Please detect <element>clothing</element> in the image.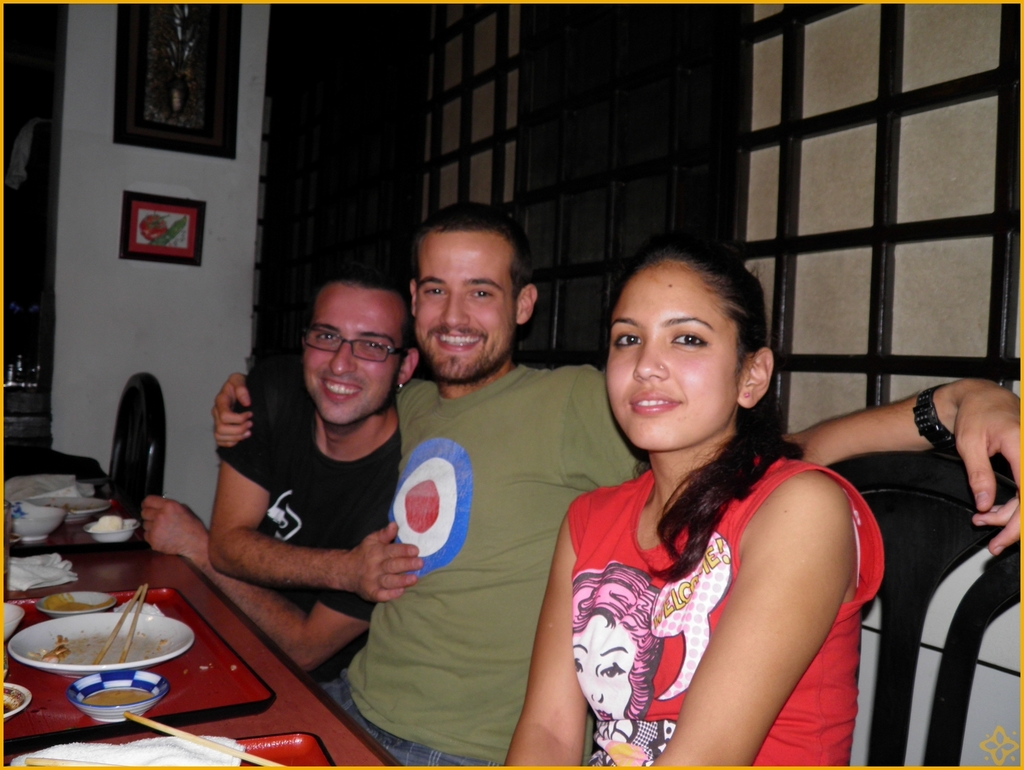
bbox=[564, 437, 886, 769].
